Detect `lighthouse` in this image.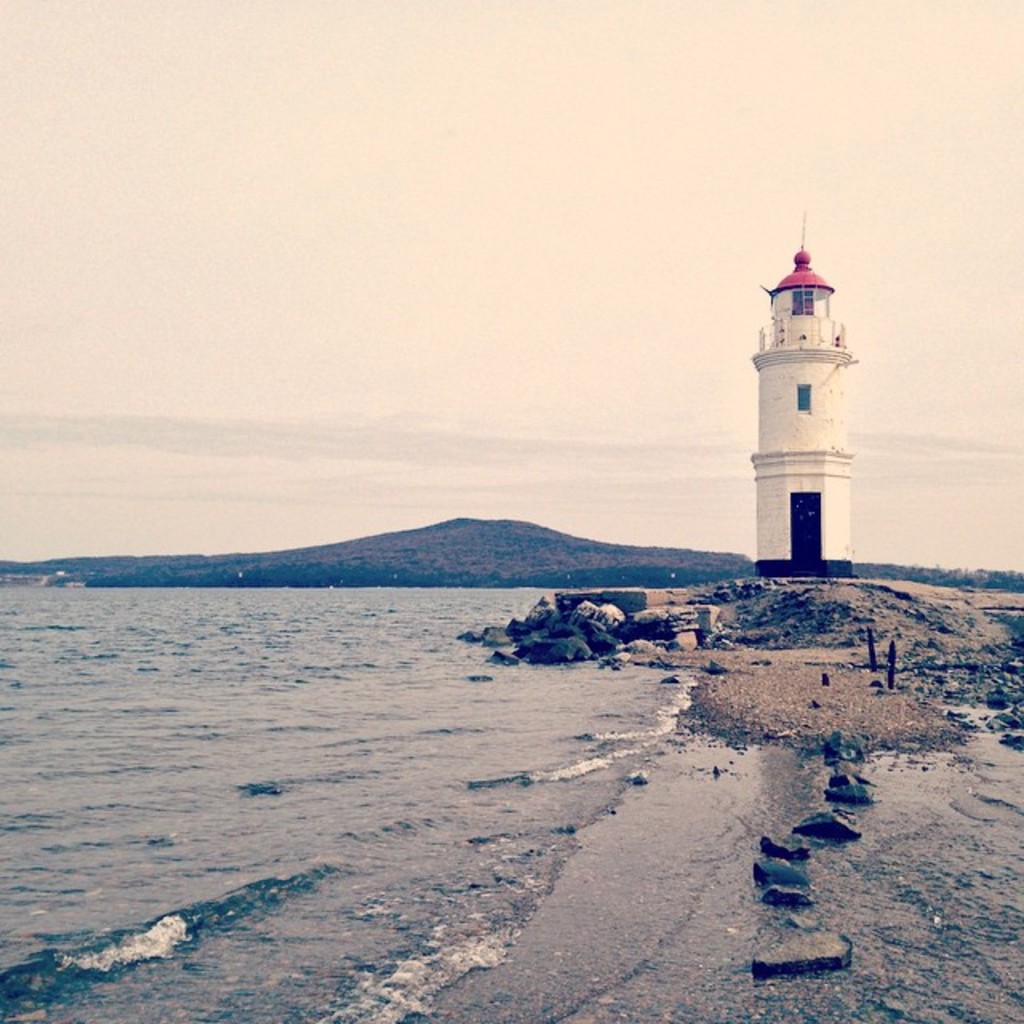
Detection: Rect(723, 224, 882, 594).
